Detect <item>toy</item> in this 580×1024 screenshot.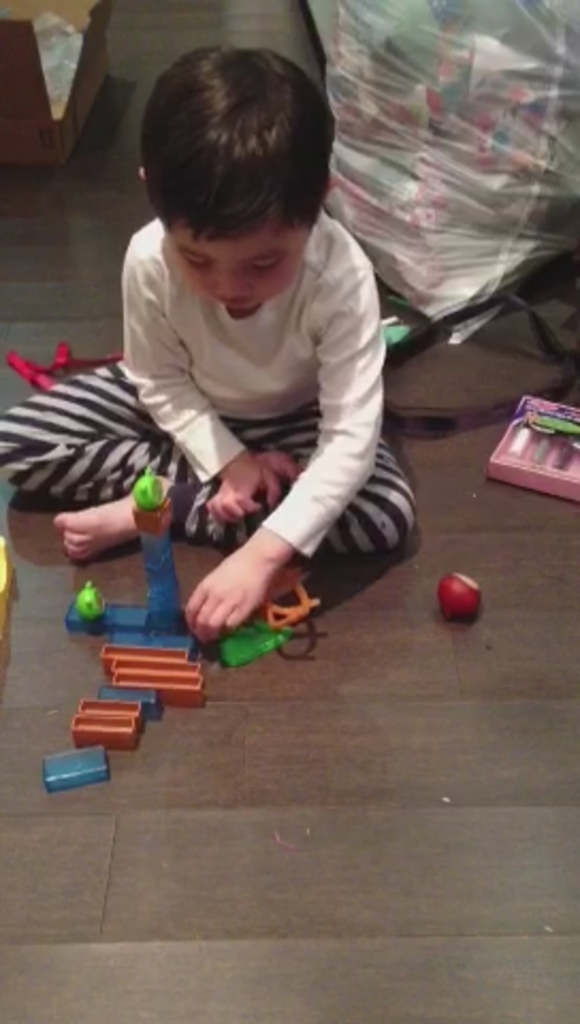
Detection: Rect(49, 572, 109, 636).
